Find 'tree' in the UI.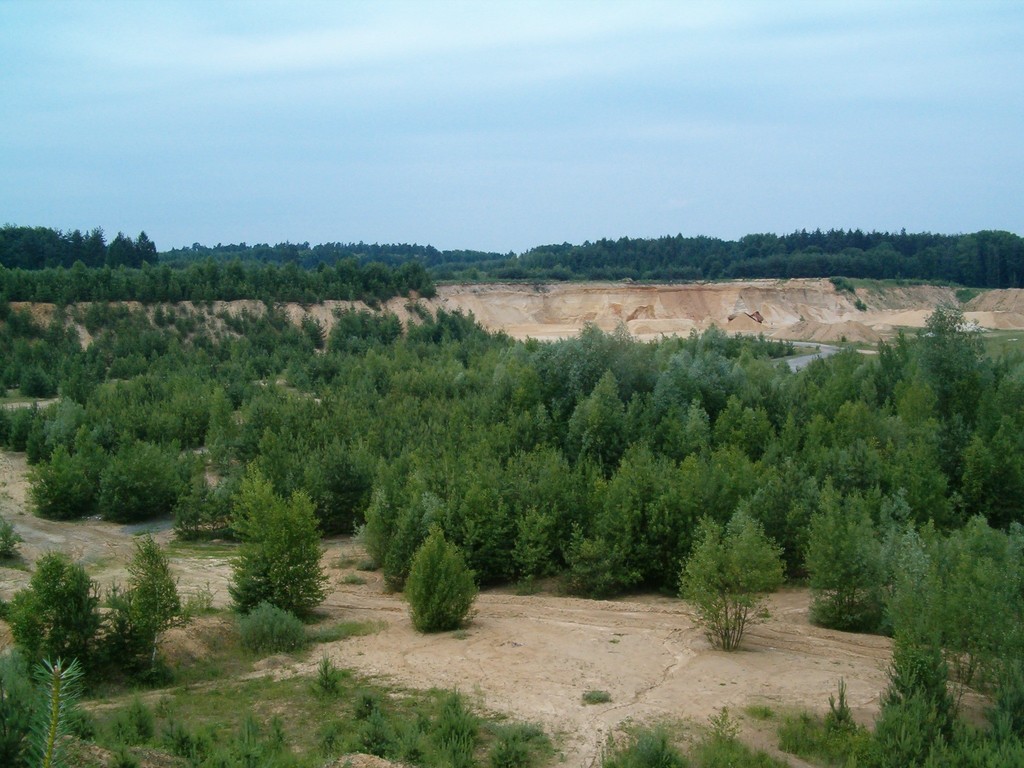
UI element at {"left": 96, "top": 431, "right": 191, "bottom": 525}.
